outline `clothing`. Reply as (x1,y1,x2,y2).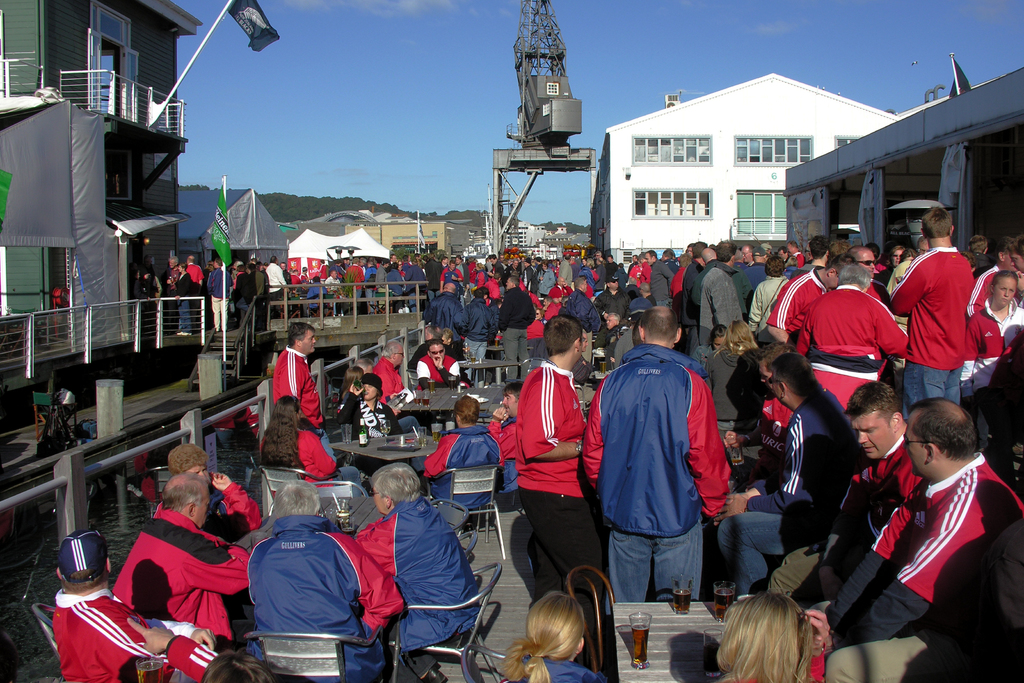
(720,379,888,615).
